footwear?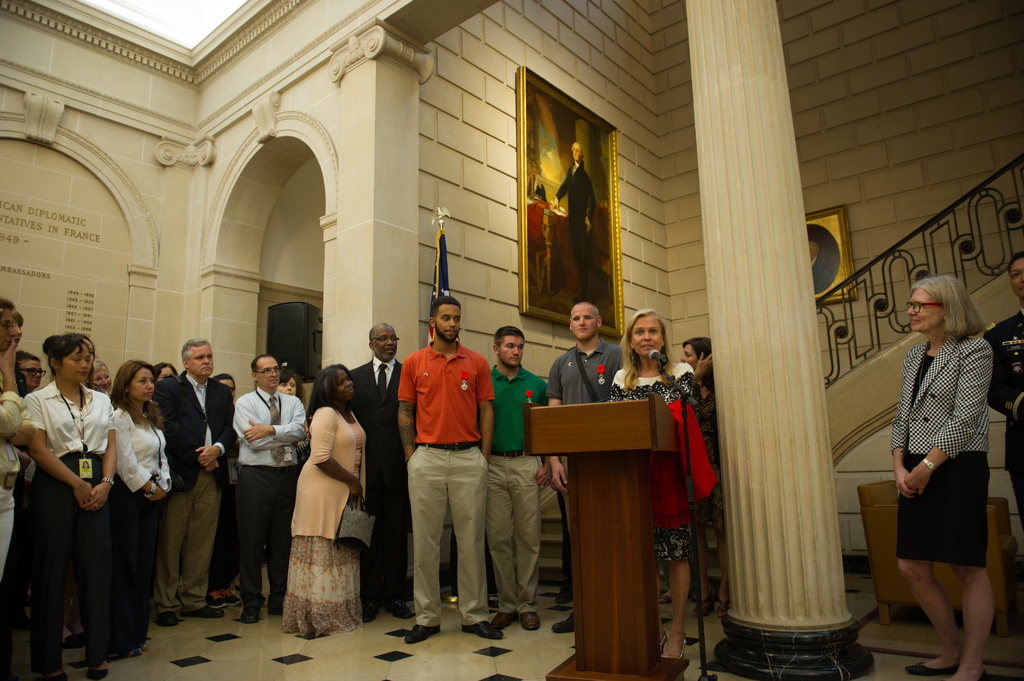
(266, 600, 284, 619)
